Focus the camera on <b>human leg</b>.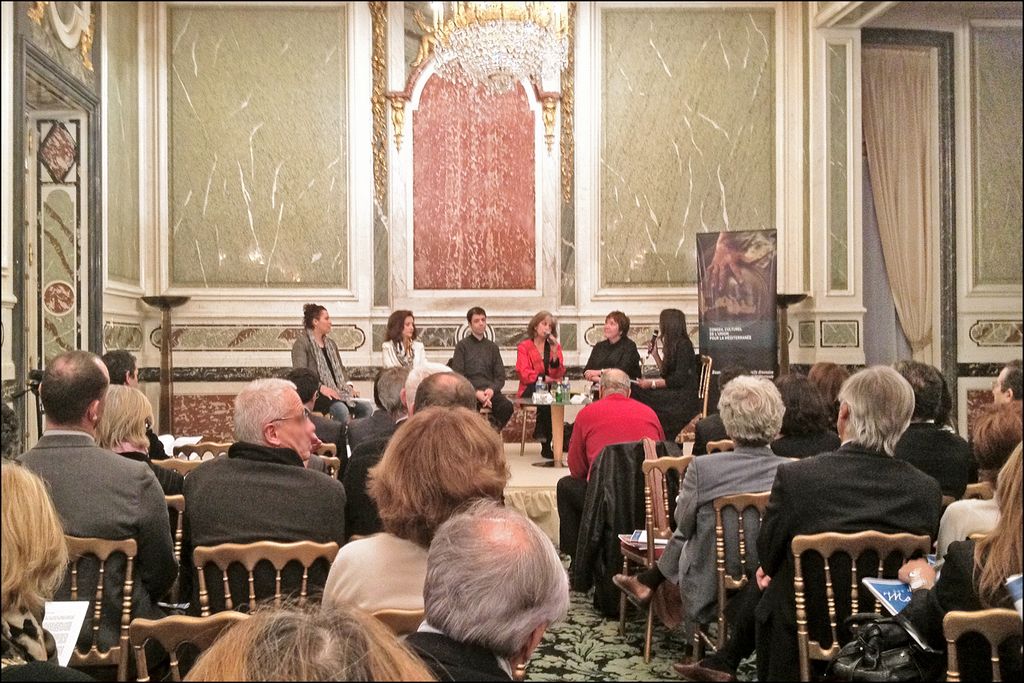
Focus region: rect(554, 472, 591, 578).
